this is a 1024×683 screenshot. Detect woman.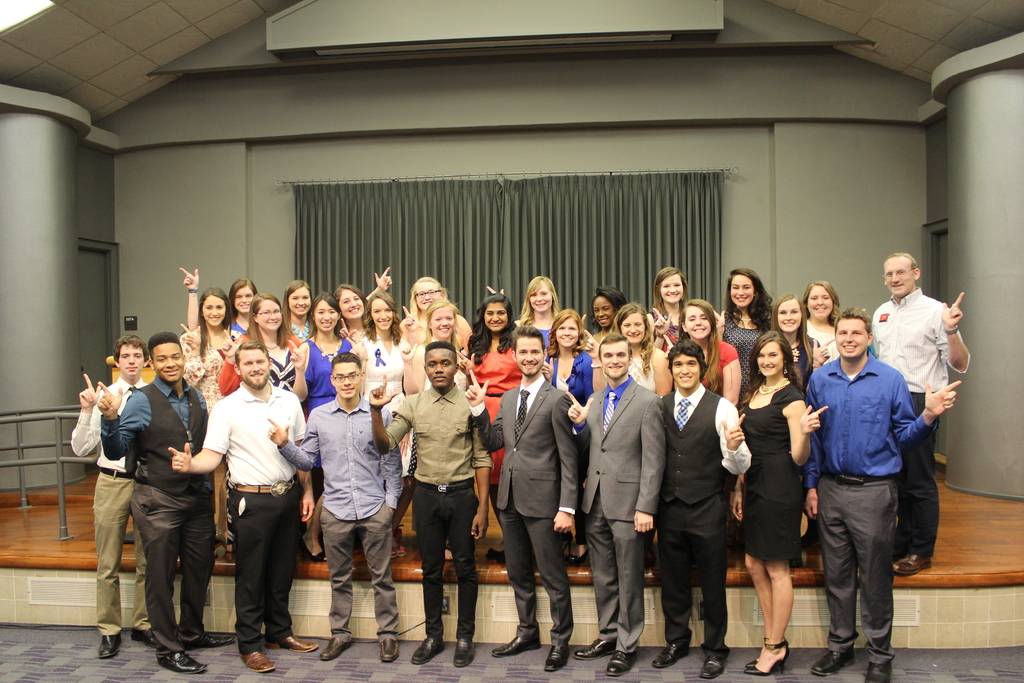
box(456, 291, 525, 554).
